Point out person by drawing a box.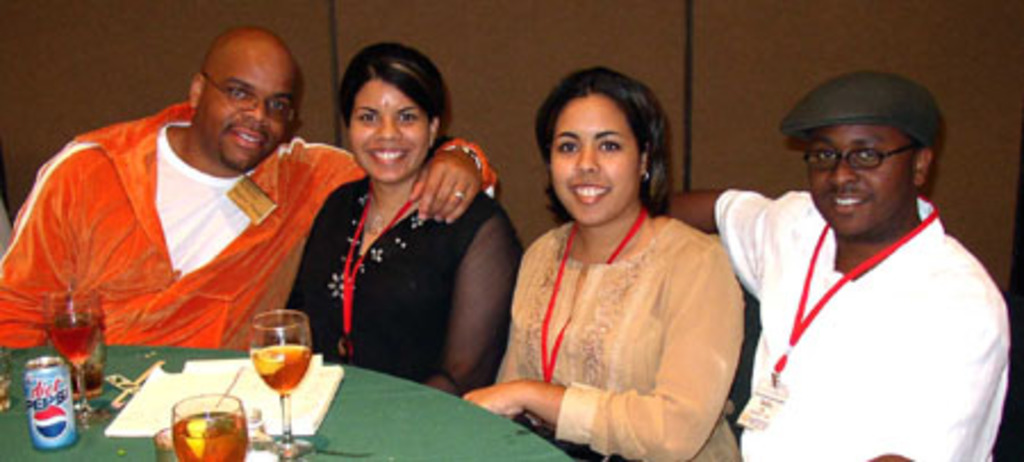
(0, 30, 489, 357).
